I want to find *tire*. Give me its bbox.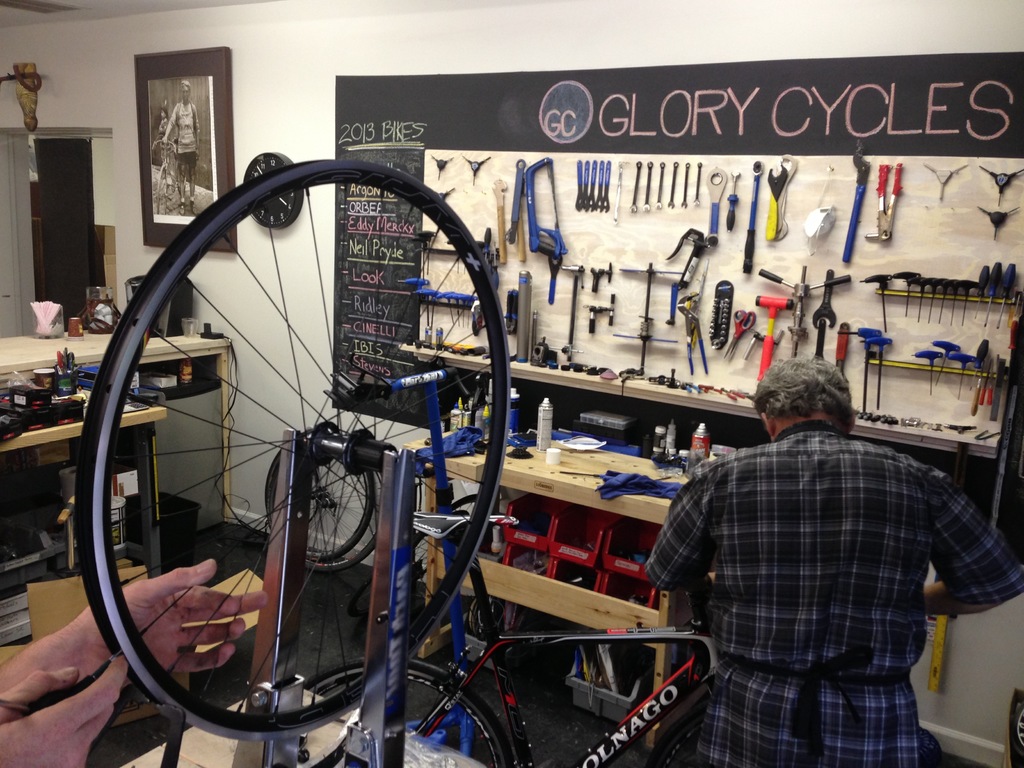
<bbox>157, 163, 168, 214</bbox>.
